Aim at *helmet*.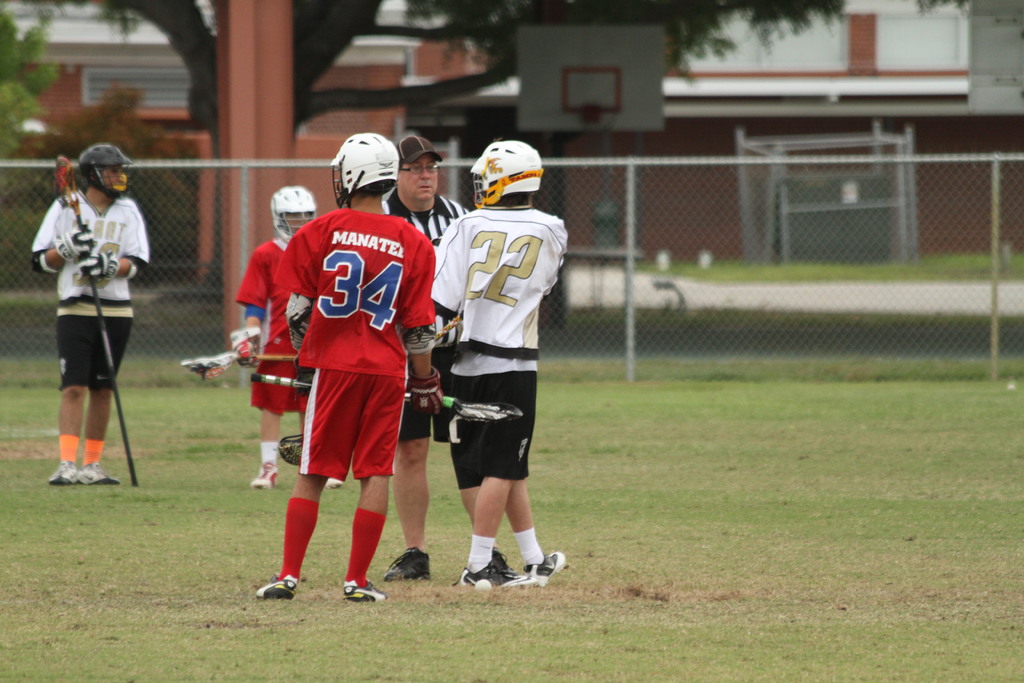
Aimed at BBox(266, 189, 316, 244).
